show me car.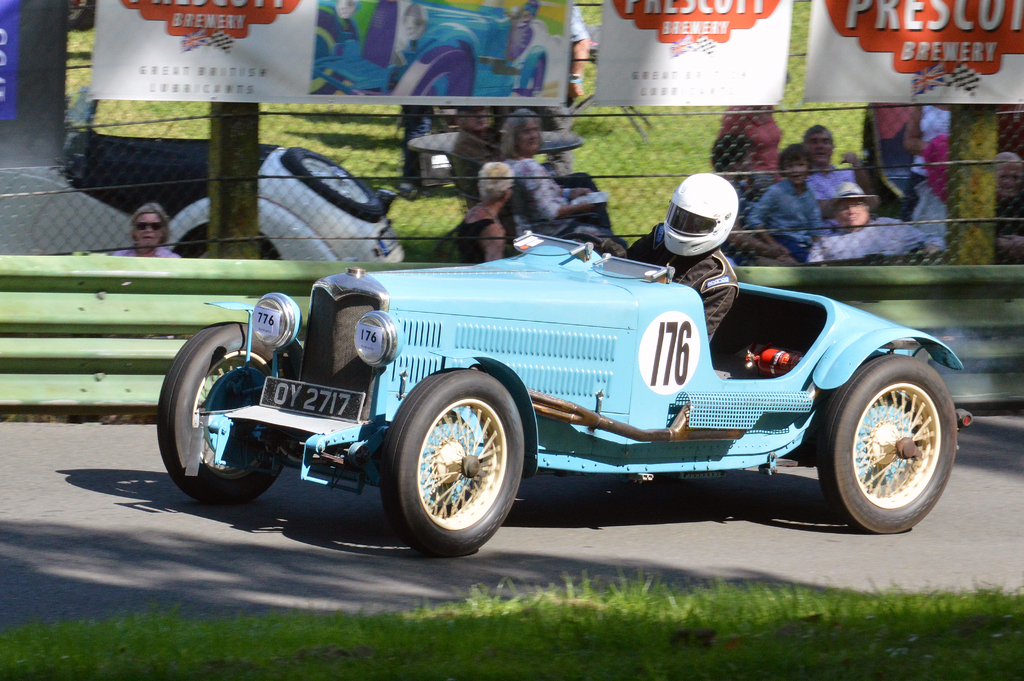
car is here: (152, 229, 980, 557).
